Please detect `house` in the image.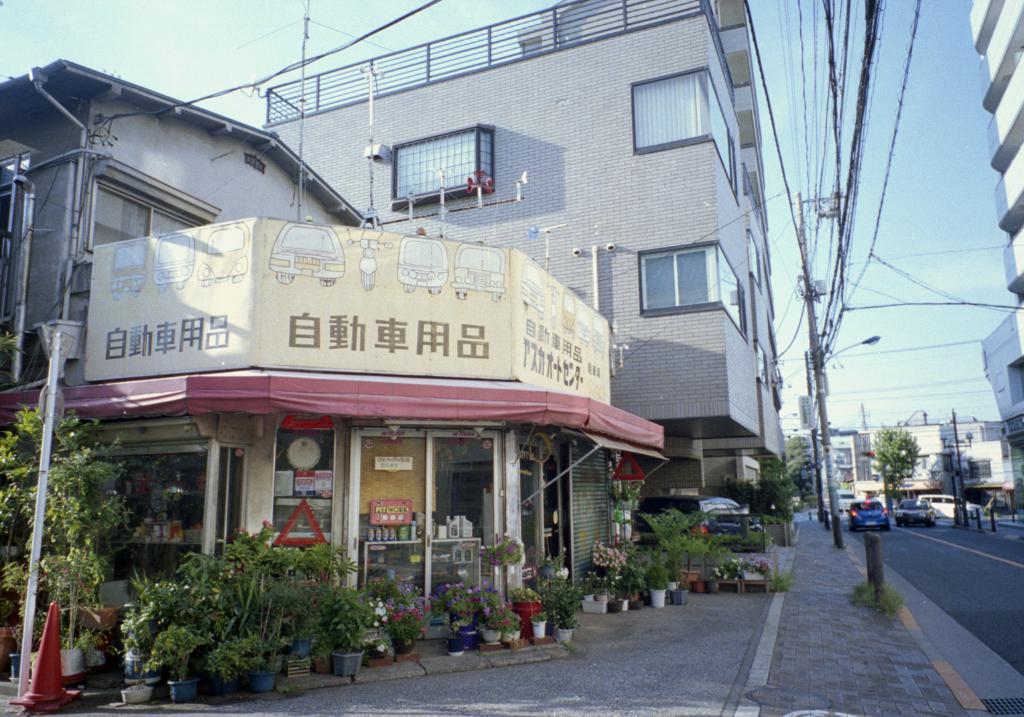
region(818, 421, 1023, 520).
